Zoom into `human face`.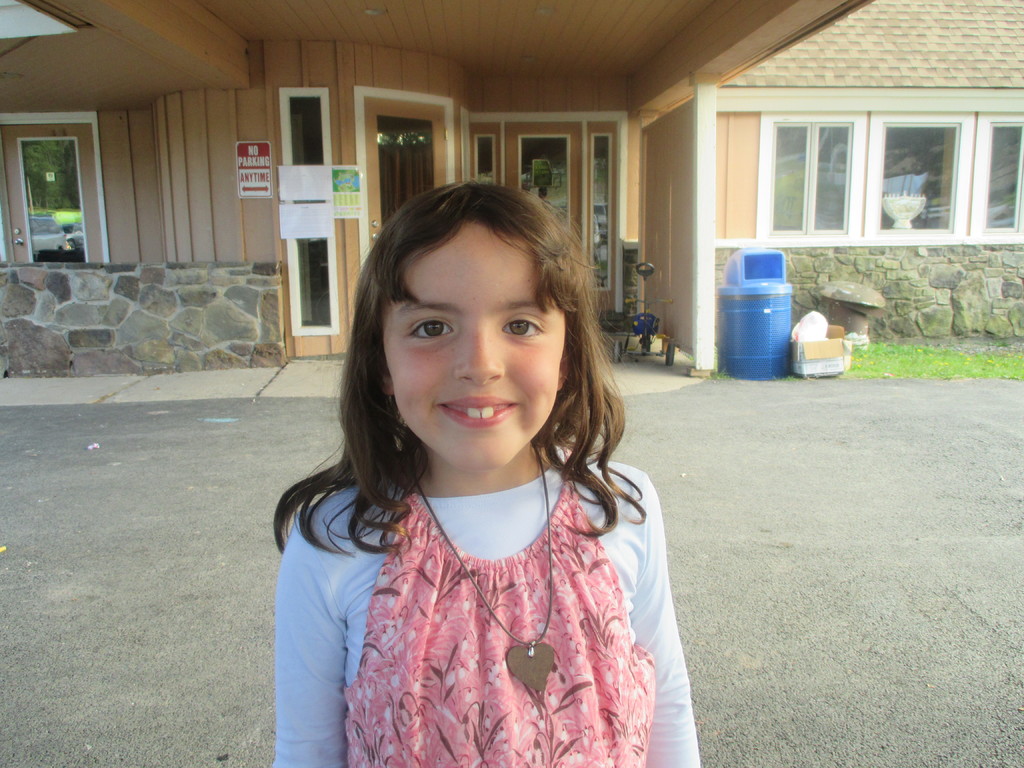
Zoom target: 381:220:564:468.
